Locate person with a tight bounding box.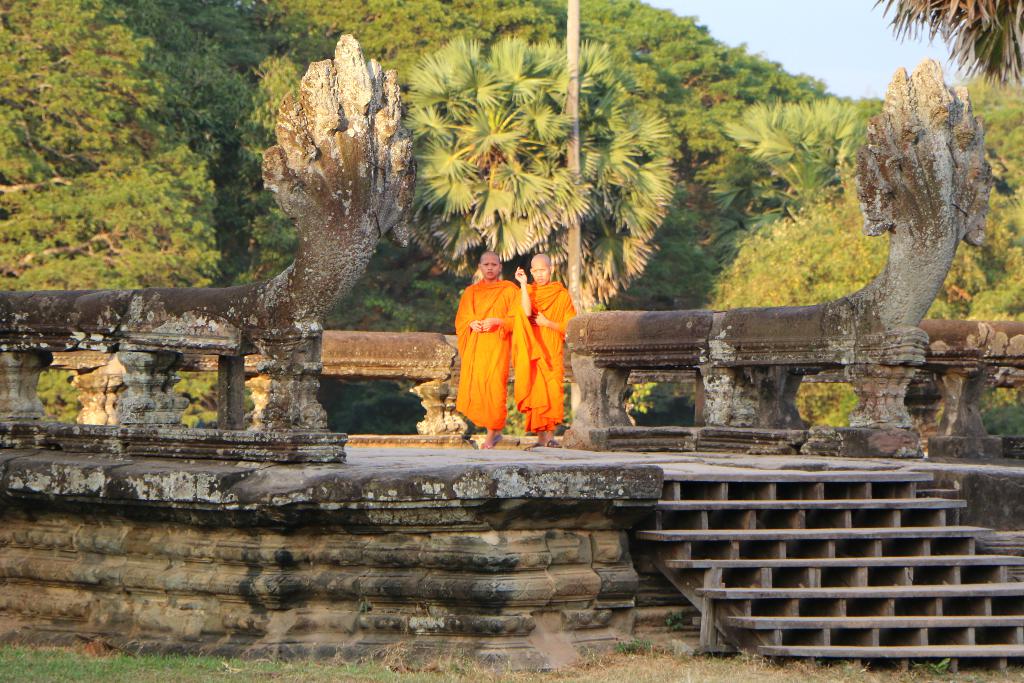
box(515, 254, 578, 447).
